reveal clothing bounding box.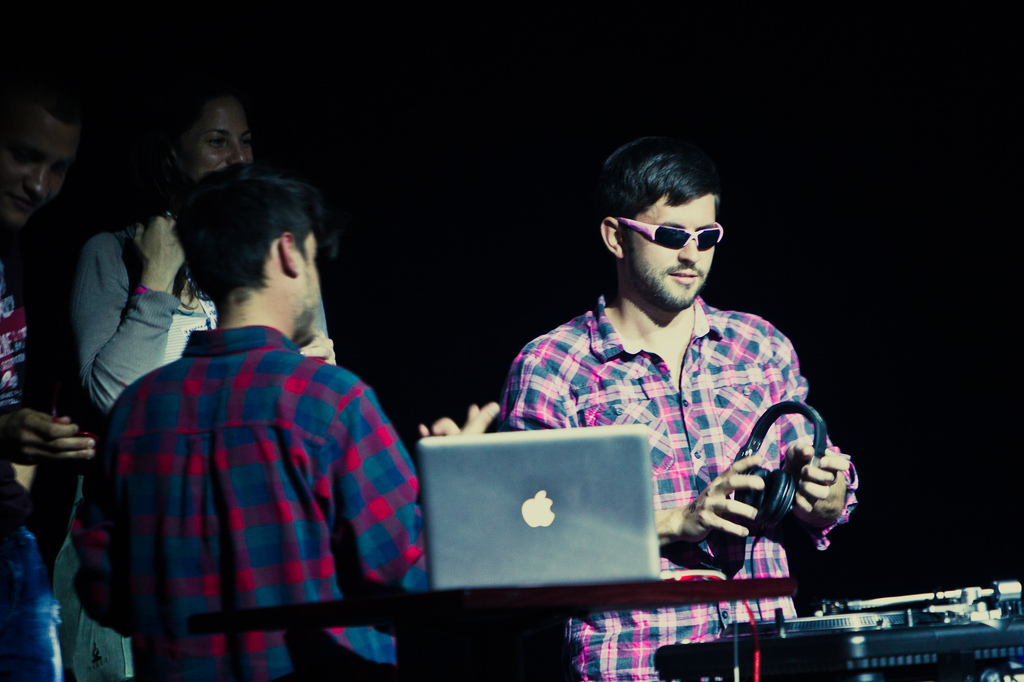
Revealed: 501/294/858/681.
